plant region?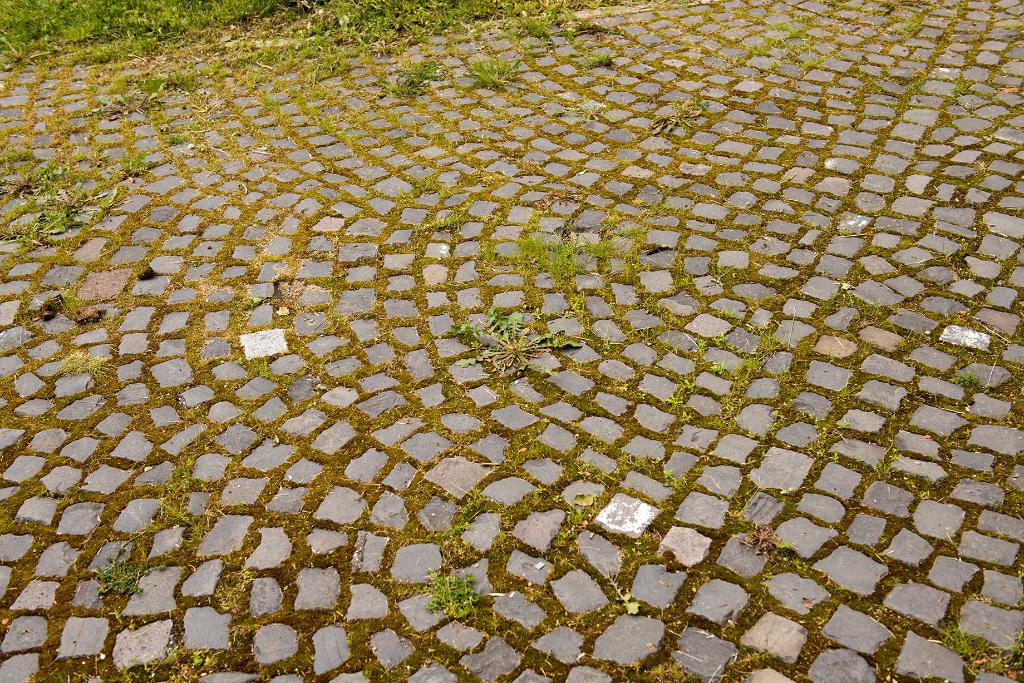
box=[952, 372, 983, 383]
